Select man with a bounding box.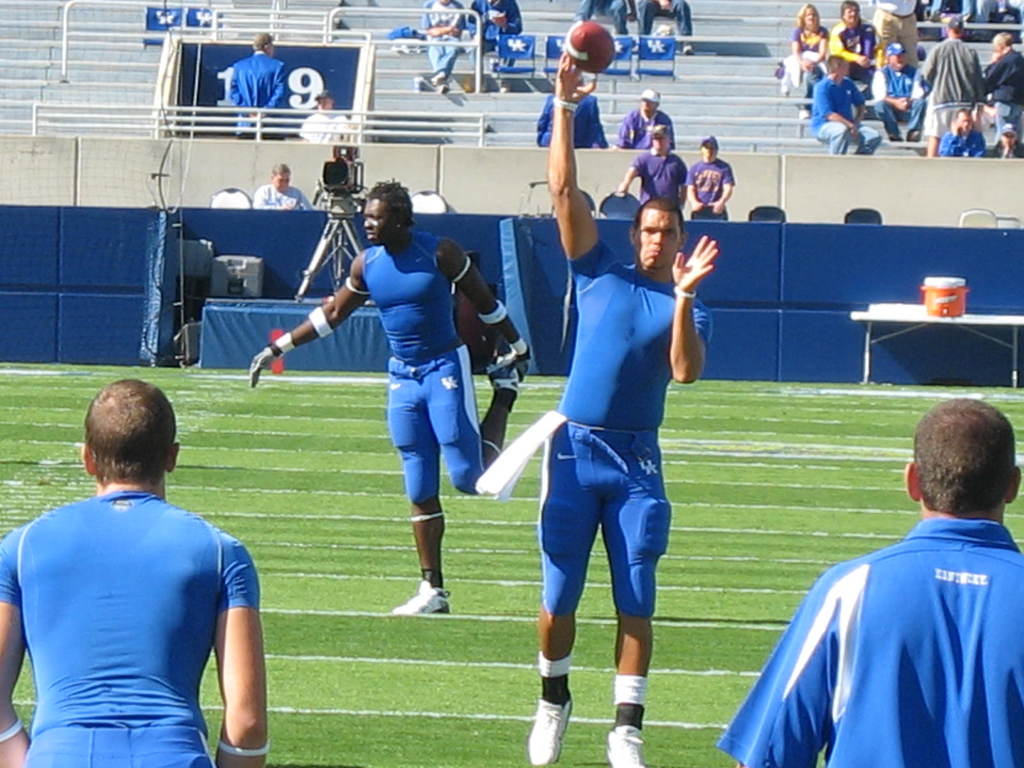
locate(869, 45, 932, 140).
